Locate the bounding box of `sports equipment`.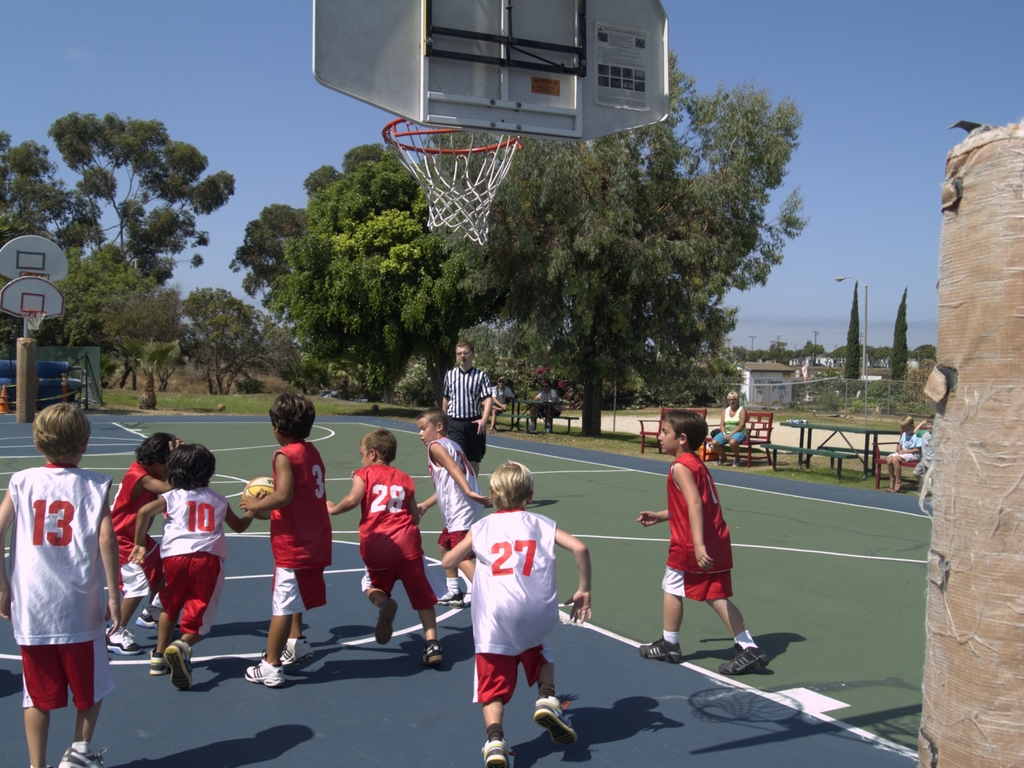
Bounding box: [150,651,170,675].
